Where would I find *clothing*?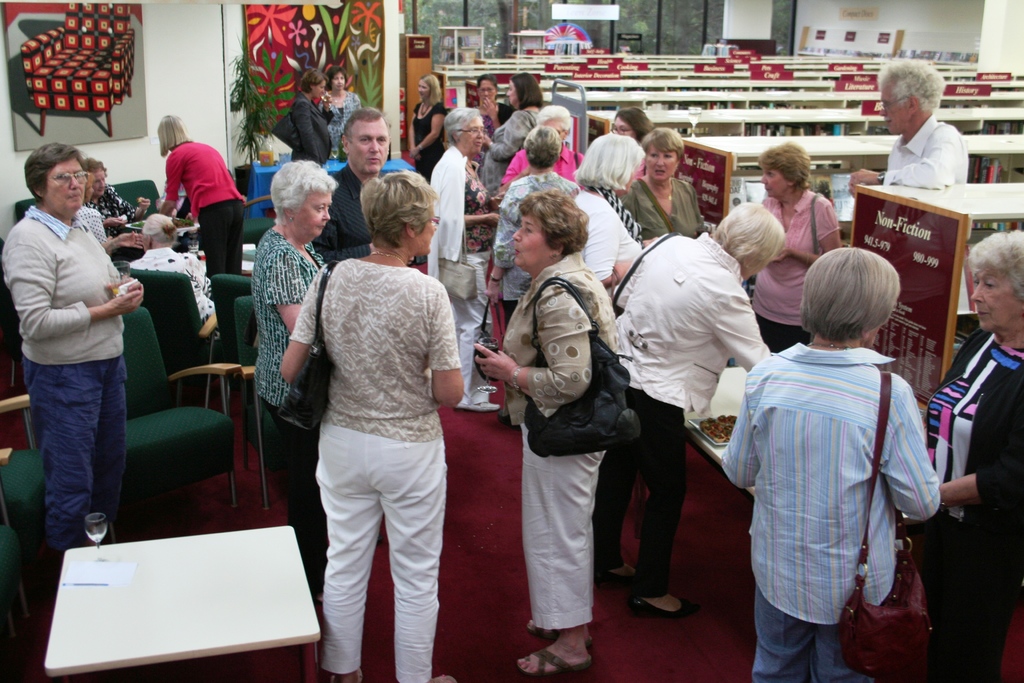
At (x1=322, y1=90, x2=360, y2=164).
